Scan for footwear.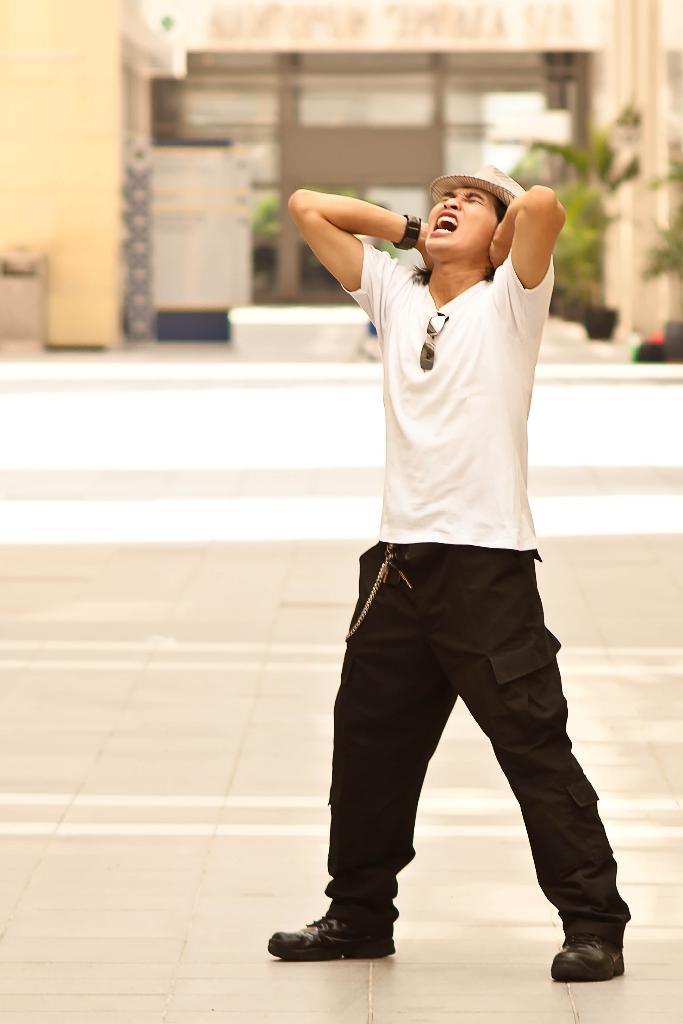
Scan result: select_region(266, 905, 395, 968).
